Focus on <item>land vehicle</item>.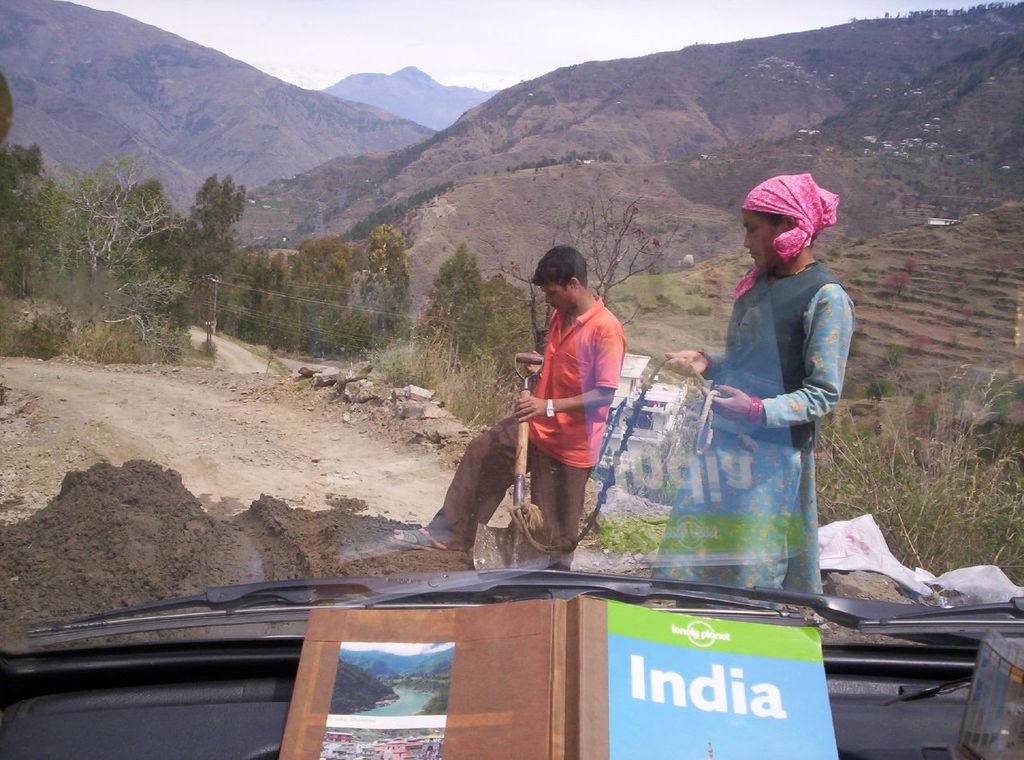
Focused at 0 0 1023 759.
